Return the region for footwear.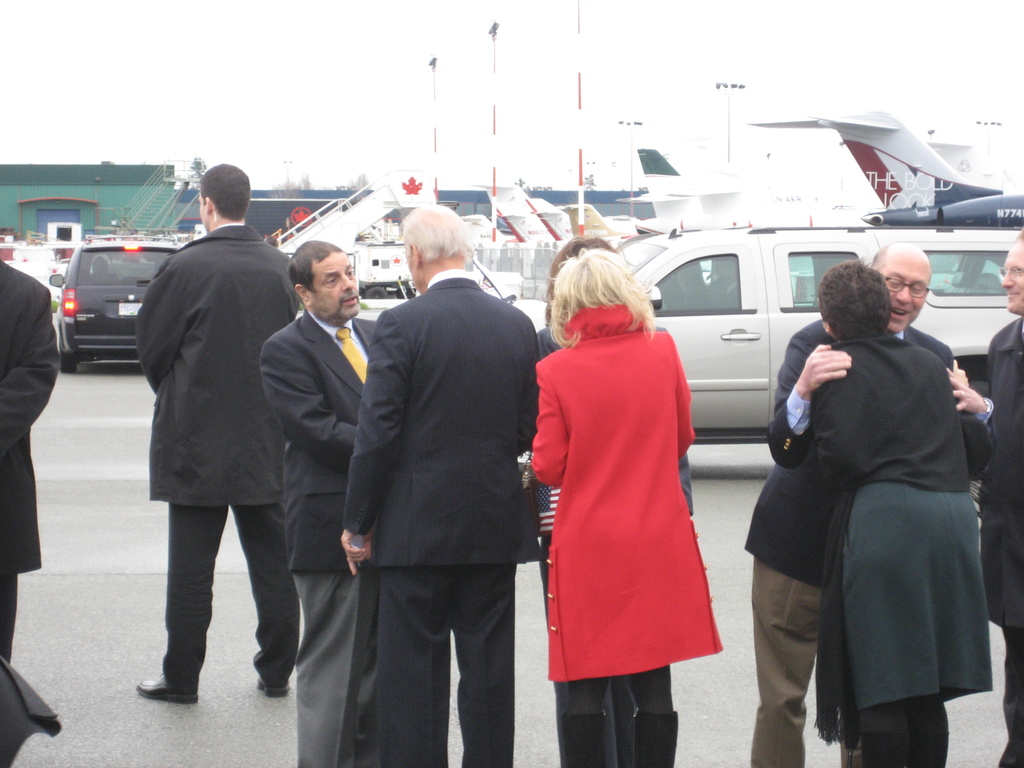
select_region(258, 673, 287, 700).
